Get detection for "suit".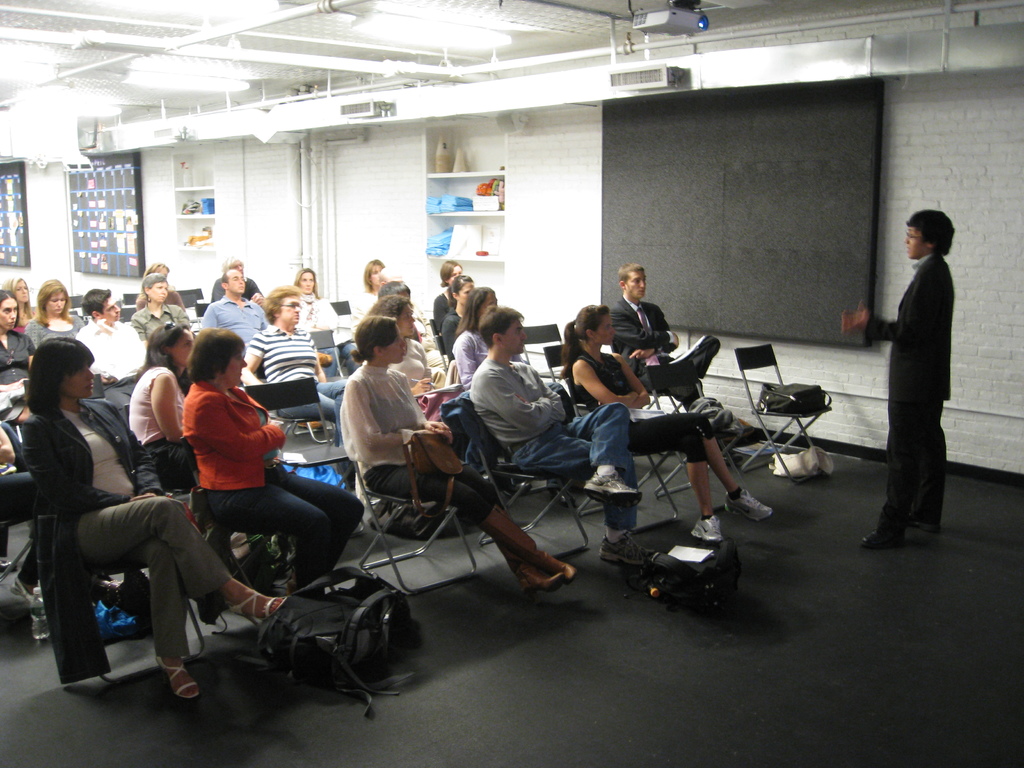
Detection: (874, 223, 974, 528).
